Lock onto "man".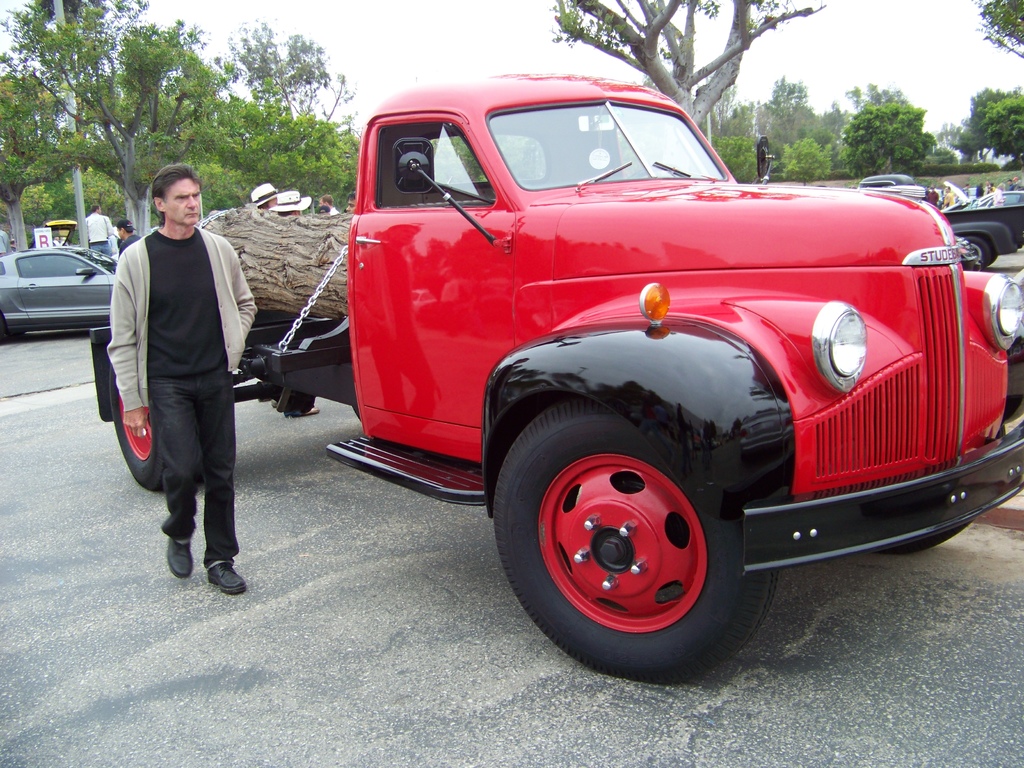
Locked: 99/154/264/604.
